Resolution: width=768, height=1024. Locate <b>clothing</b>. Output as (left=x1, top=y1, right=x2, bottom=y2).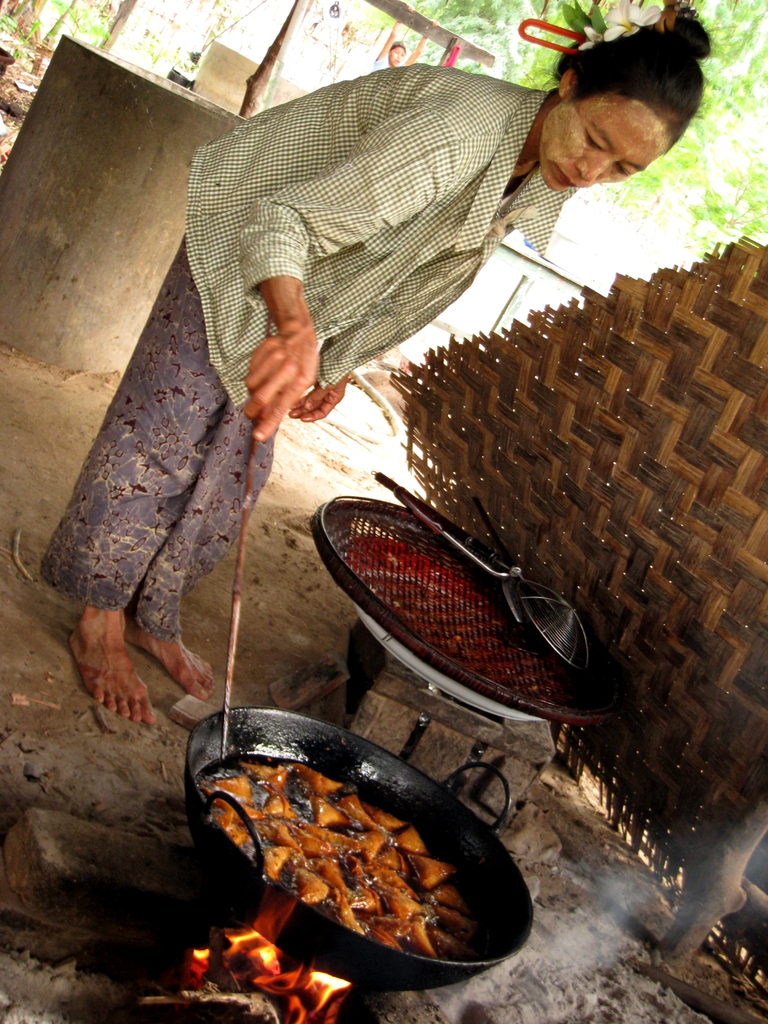
(left=35, top=59, right=582, bottom=652).
